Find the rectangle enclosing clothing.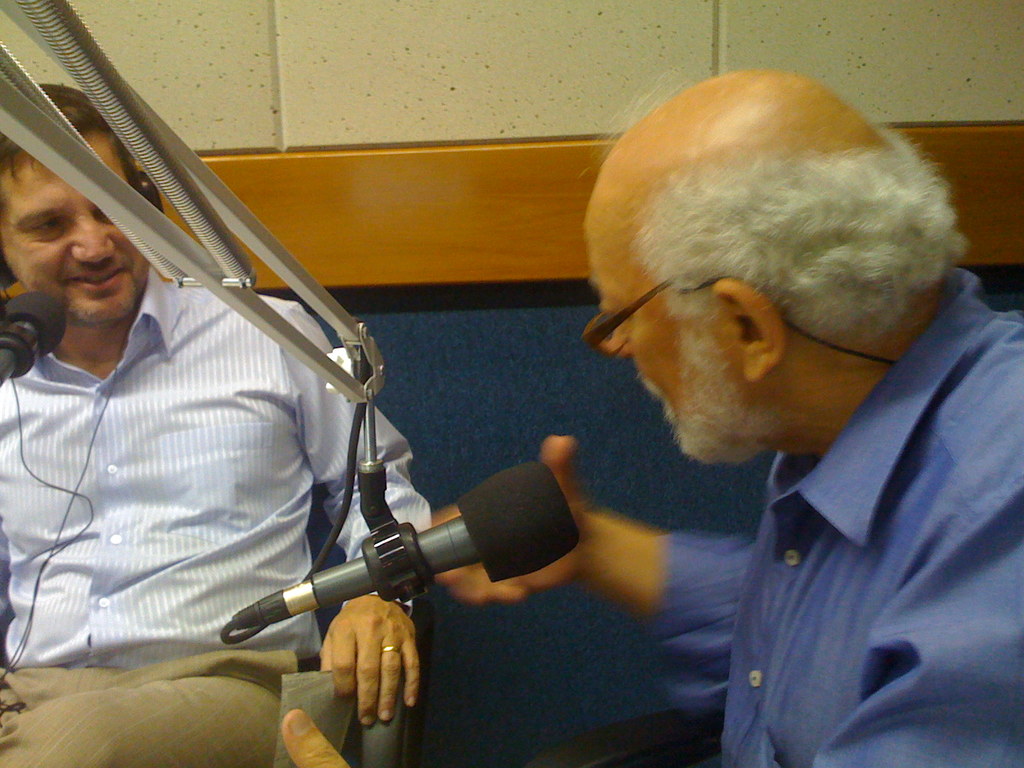
bbox=(3, 191, 362, 708).
